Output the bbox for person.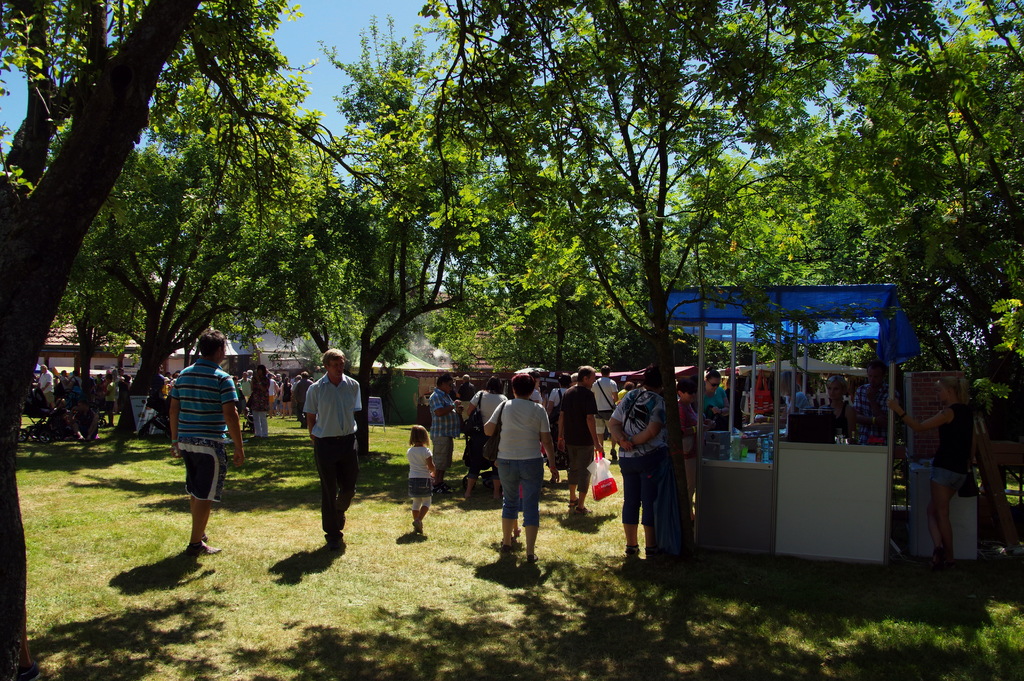
{"left": 405, "top": 423, "right": 436, "bottom": 531}.
